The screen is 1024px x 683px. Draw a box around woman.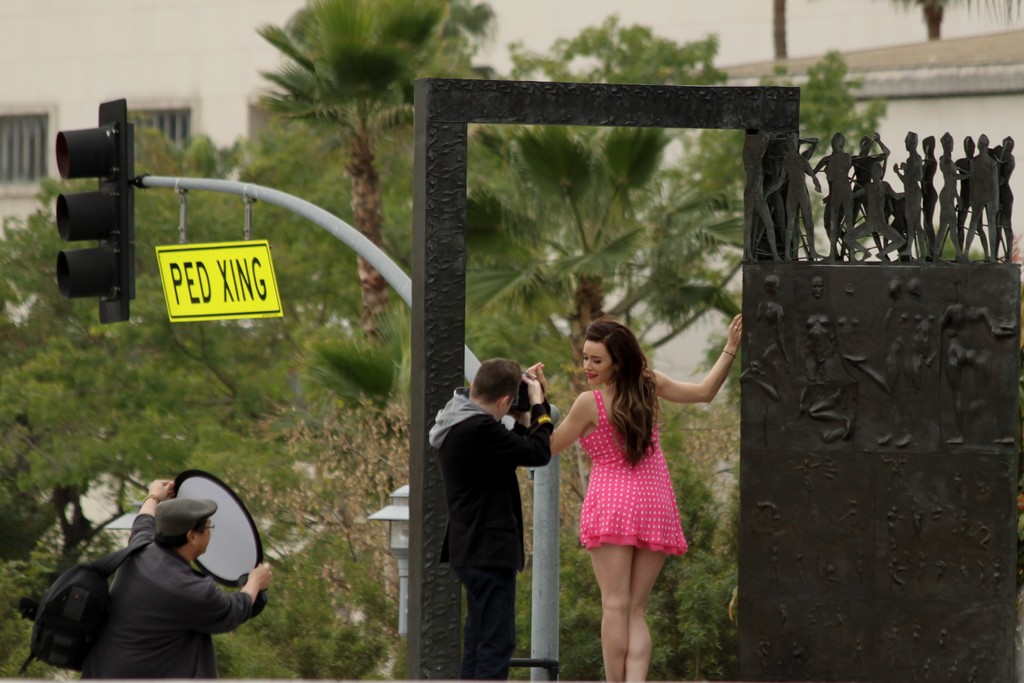
530/320/743/682.
